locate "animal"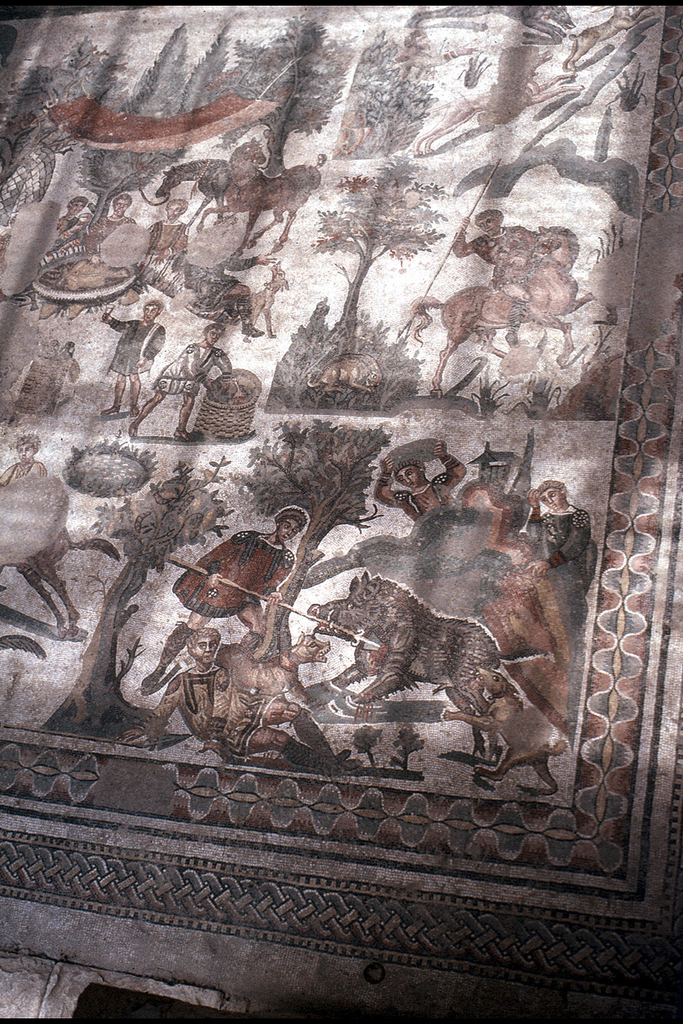
box(309, 566, 542, 764)
